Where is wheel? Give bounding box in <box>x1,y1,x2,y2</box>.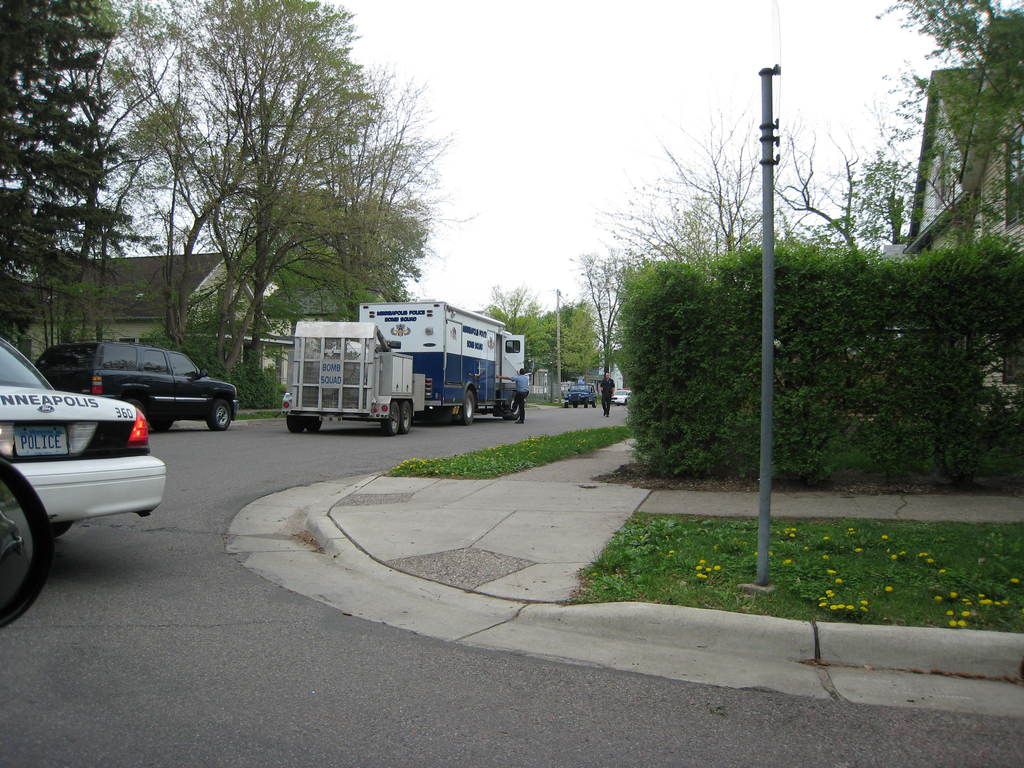
<box>460,392,476,424</box>.
